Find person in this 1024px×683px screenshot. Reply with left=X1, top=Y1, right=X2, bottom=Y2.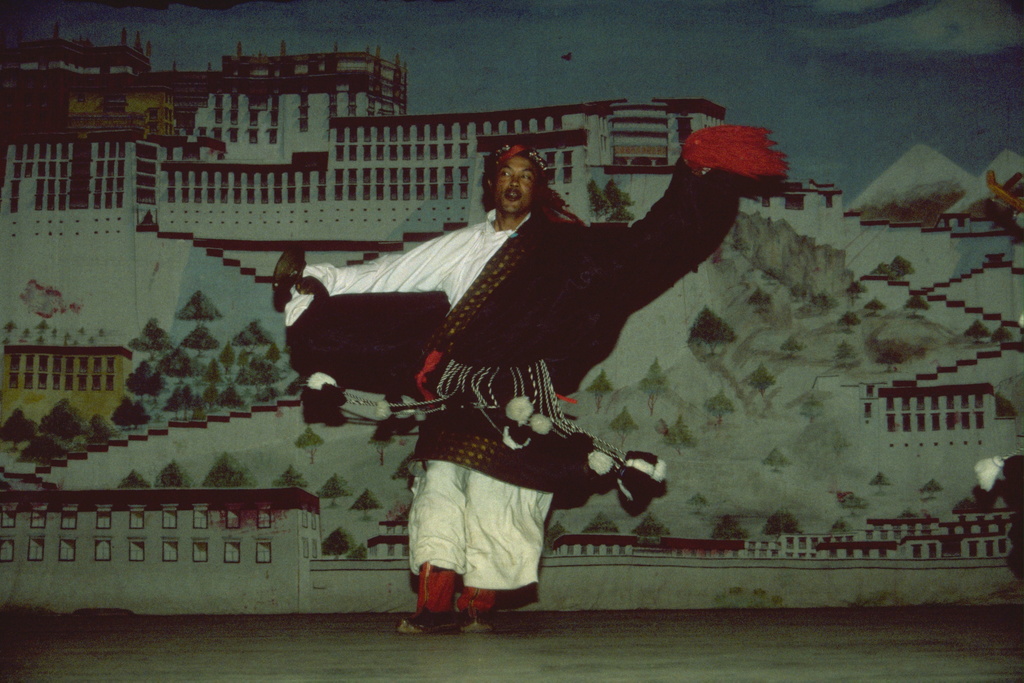
left=319, top=128, right=751, bottom=618.
